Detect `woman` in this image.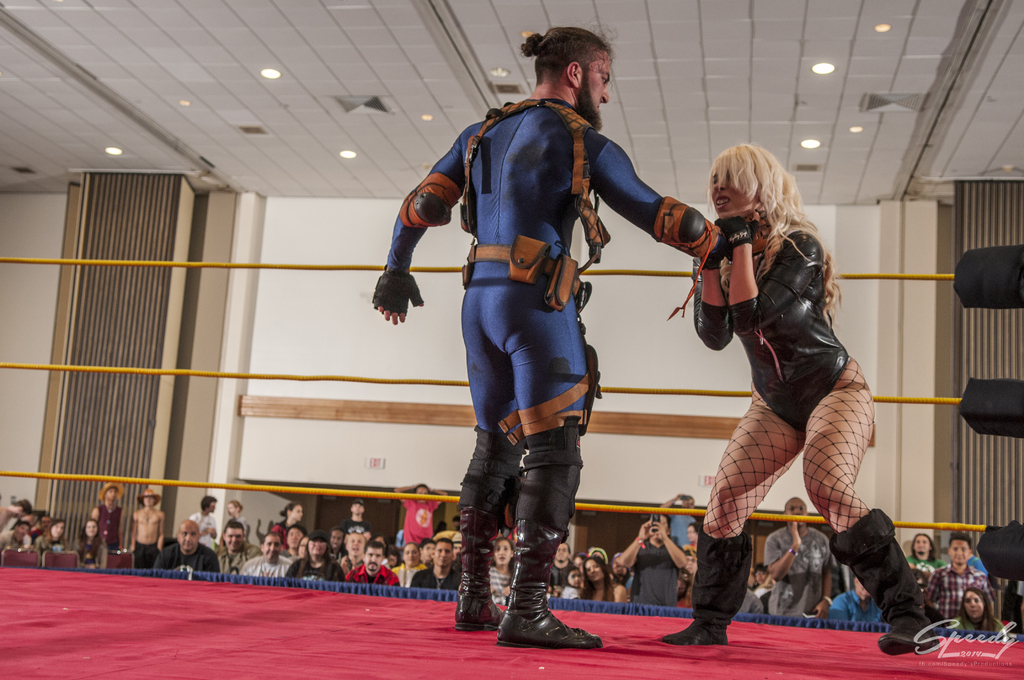
Detection: x1=486, y1=534, x2=517, y2=603.
